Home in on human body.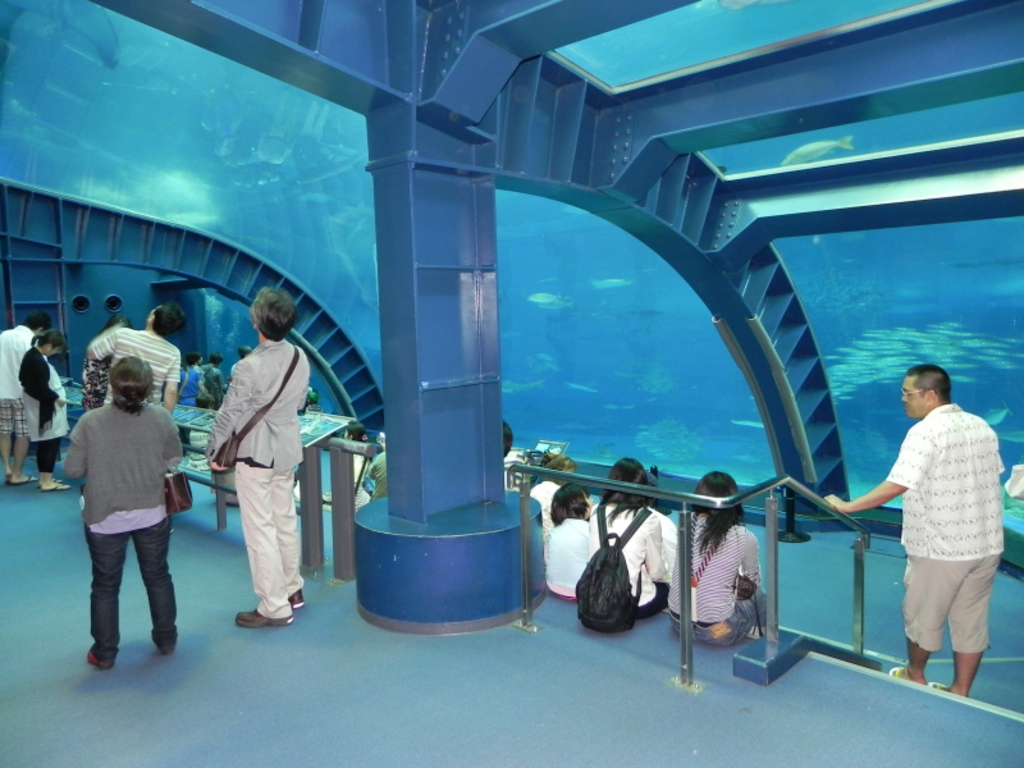
Homed in at [178,342,207,452].
